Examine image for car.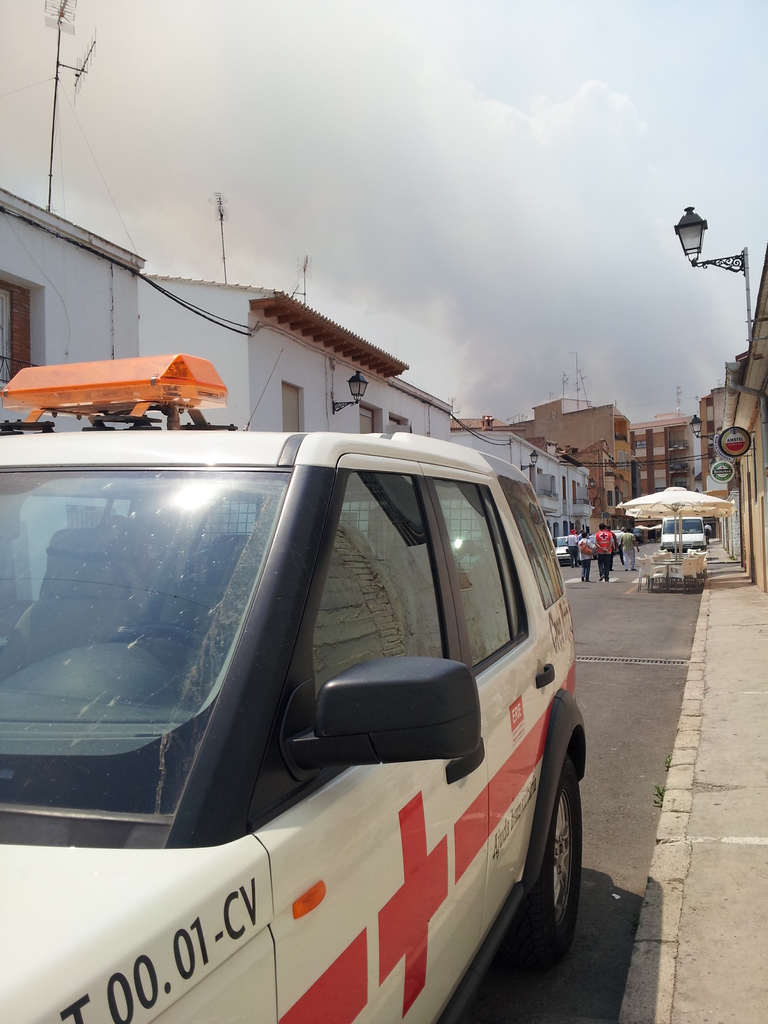
Examination result: crop(0, 349, 602, 1023).
